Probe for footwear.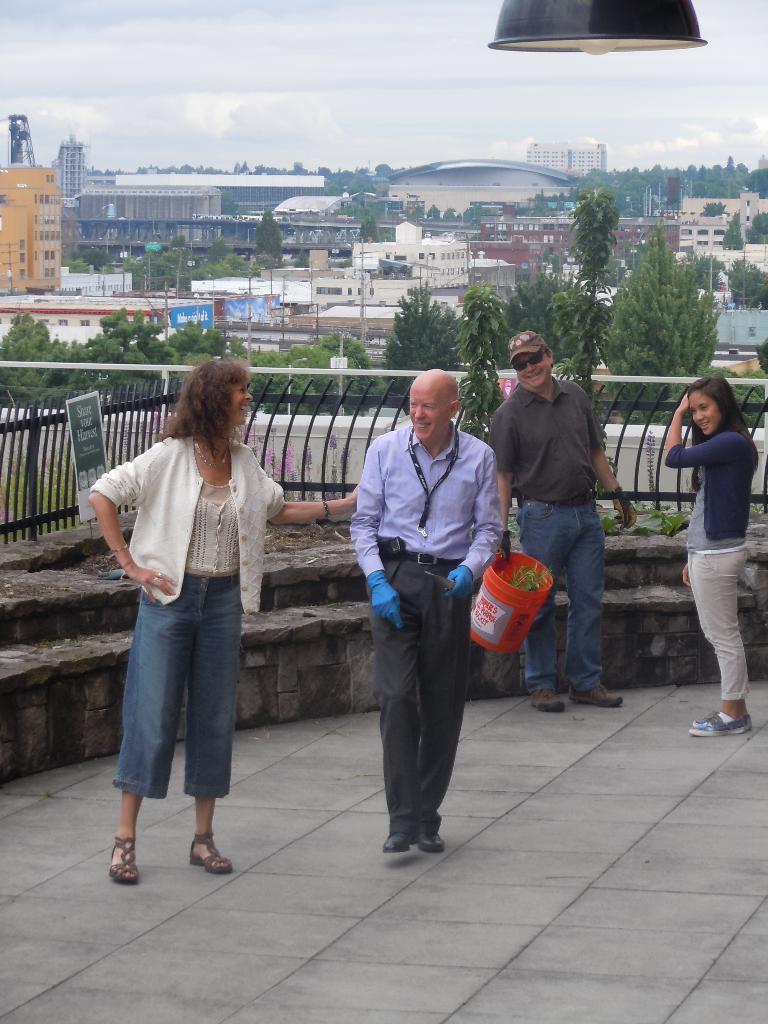
Probe result: 694, 703, 741, 736.
